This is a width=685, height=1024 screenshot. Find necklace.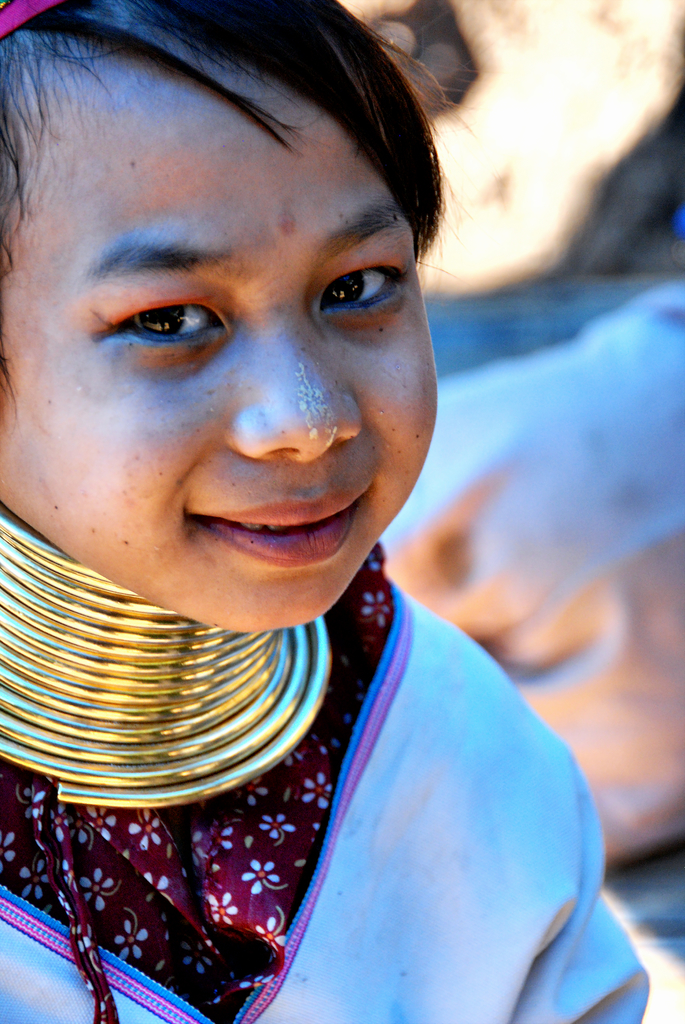
Bounding box: (x1=0, y1=508, x2=331, y2=807).
